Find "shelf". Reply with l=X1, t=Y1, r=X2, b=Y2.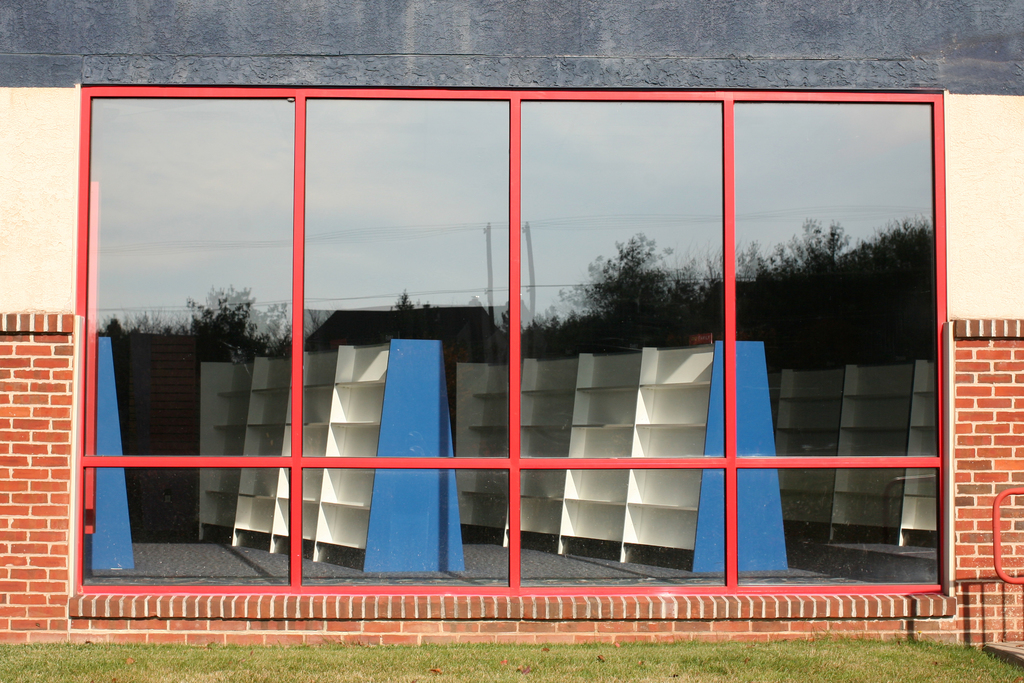
l=191, t=336, r=396, b=577.
